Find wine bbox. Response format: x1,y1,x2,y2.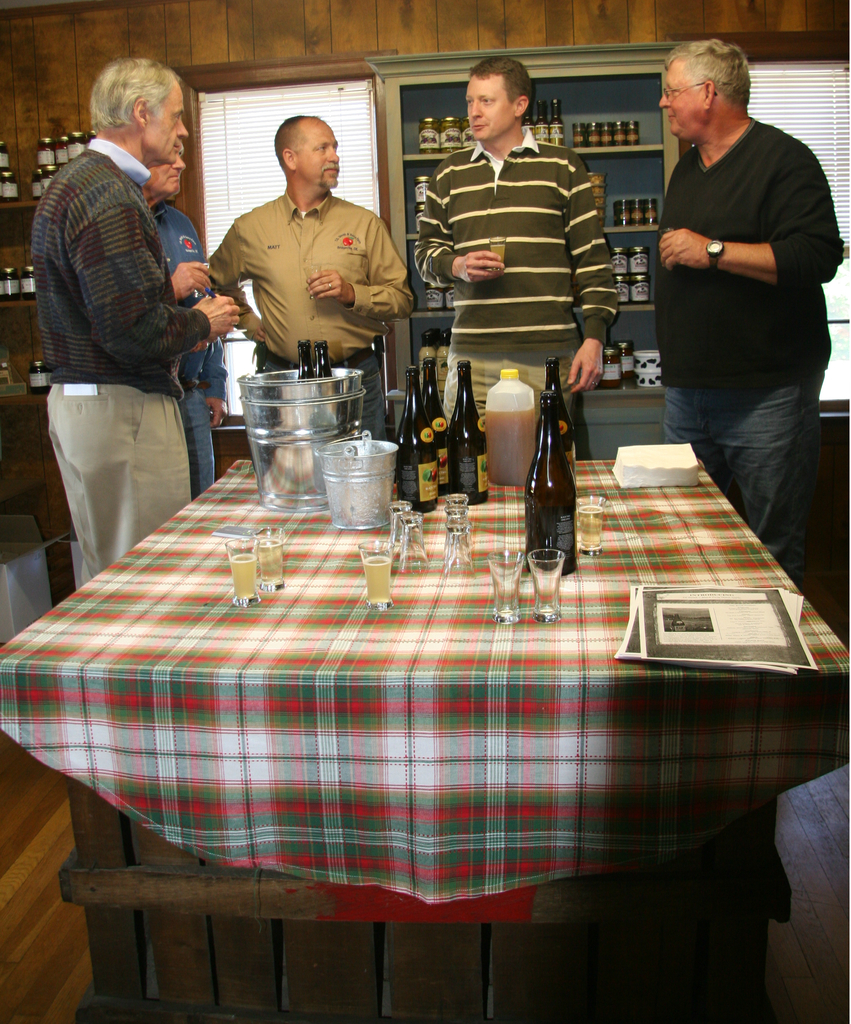
318,340,334,380.
